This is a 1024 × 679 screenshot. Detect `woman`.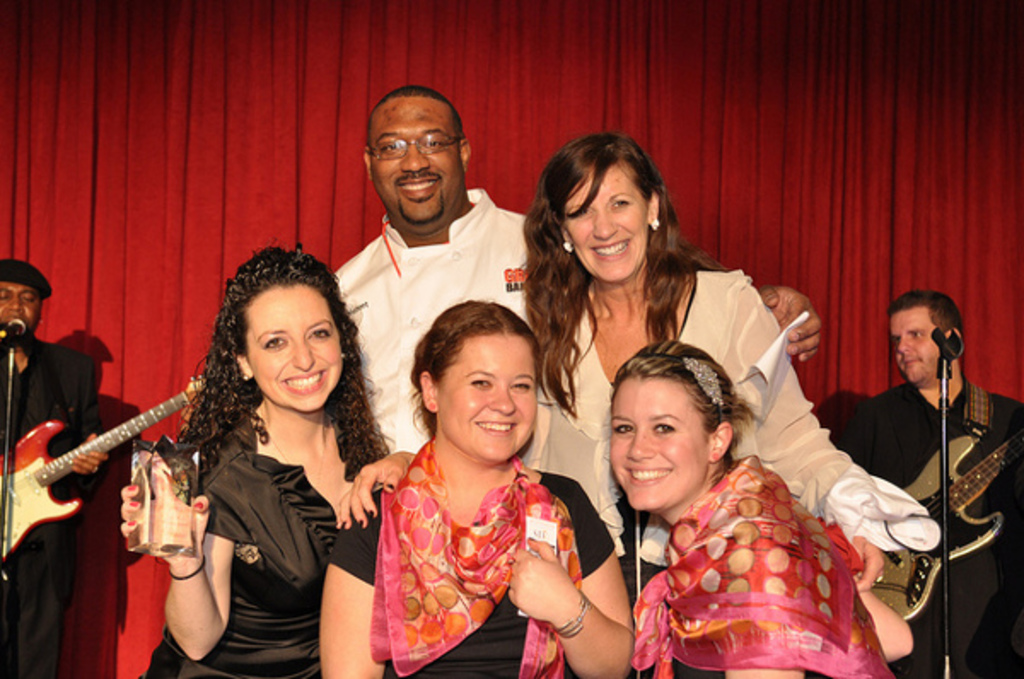
{"left": 314, "top": 299, "right": 635, "bottom": 677}.
